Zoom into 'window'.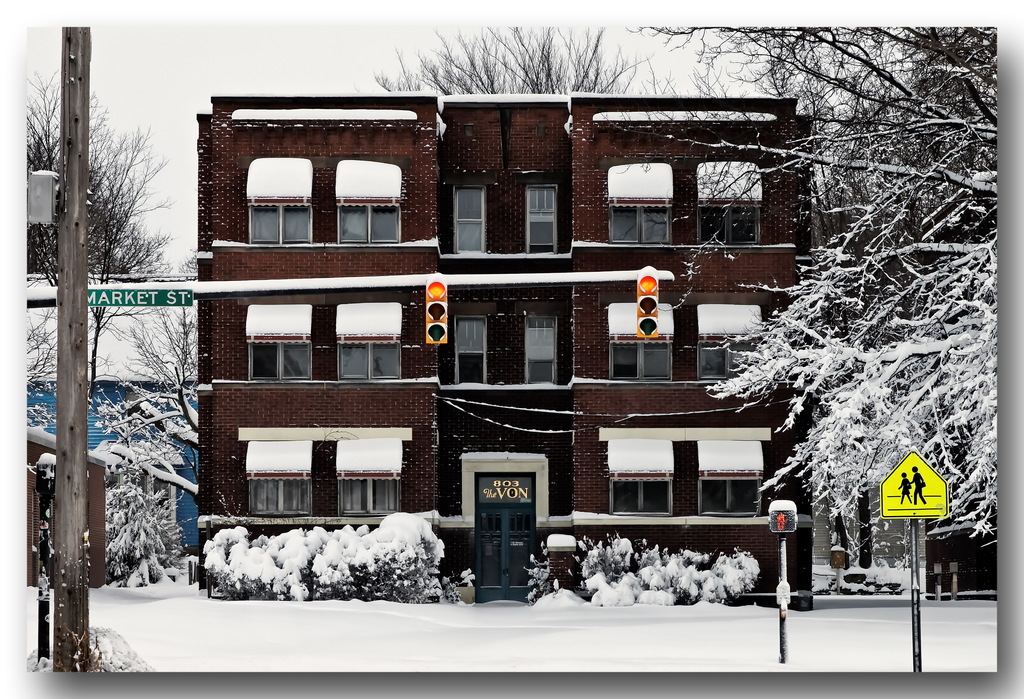
Zoom target: {"left": 247, "top": 470, "right": 312, "bottom": 515}.
